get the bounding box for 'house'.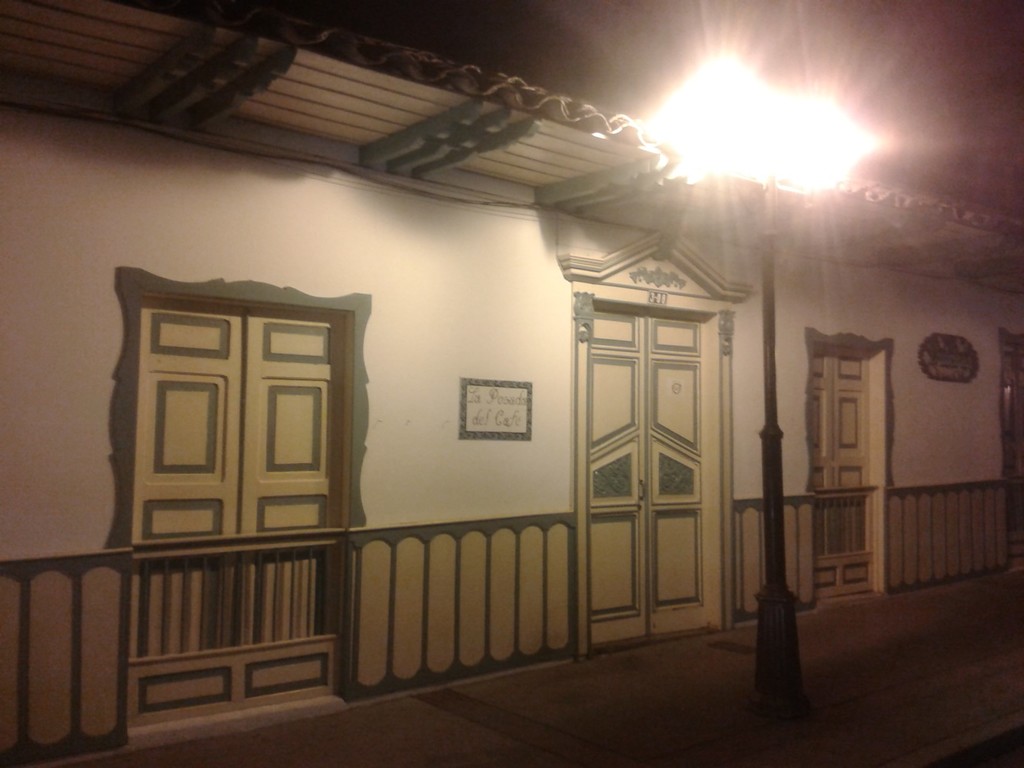
detection(0, 0, 1023, 767).
